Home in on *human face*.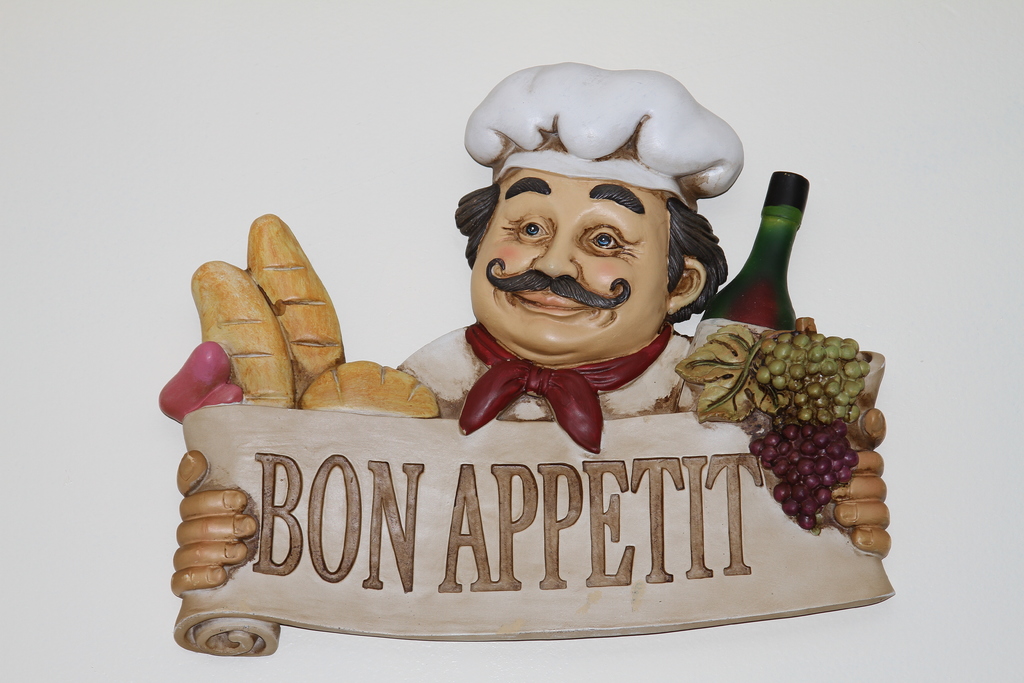
Homed in at select_region(462, 178, 673, 346).
